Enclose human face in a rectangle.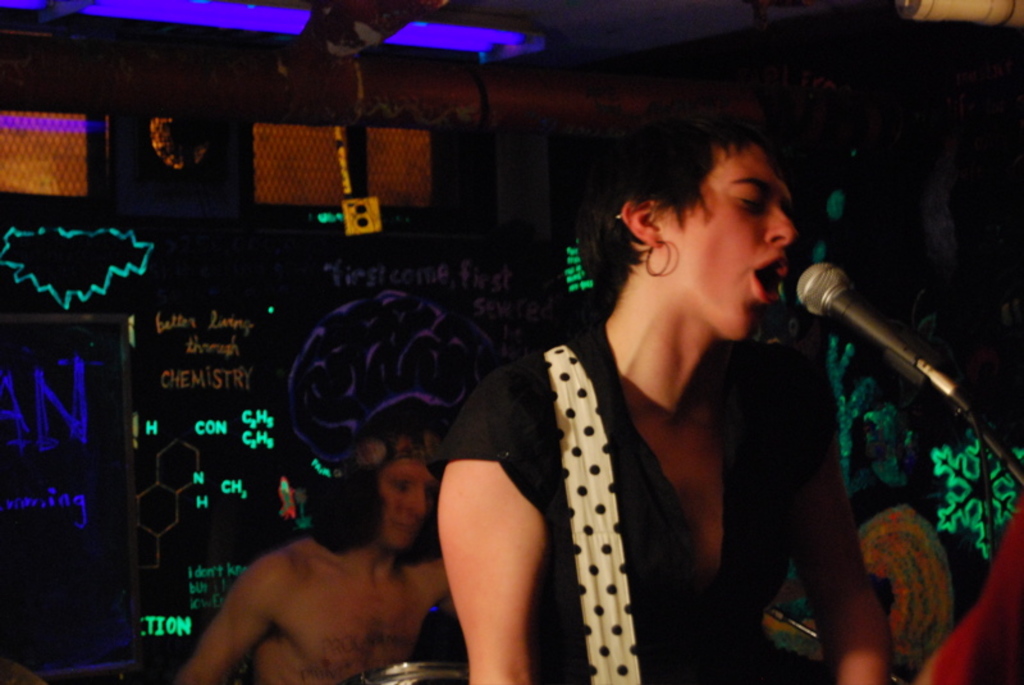
locate(664, 146, 799, 343).
